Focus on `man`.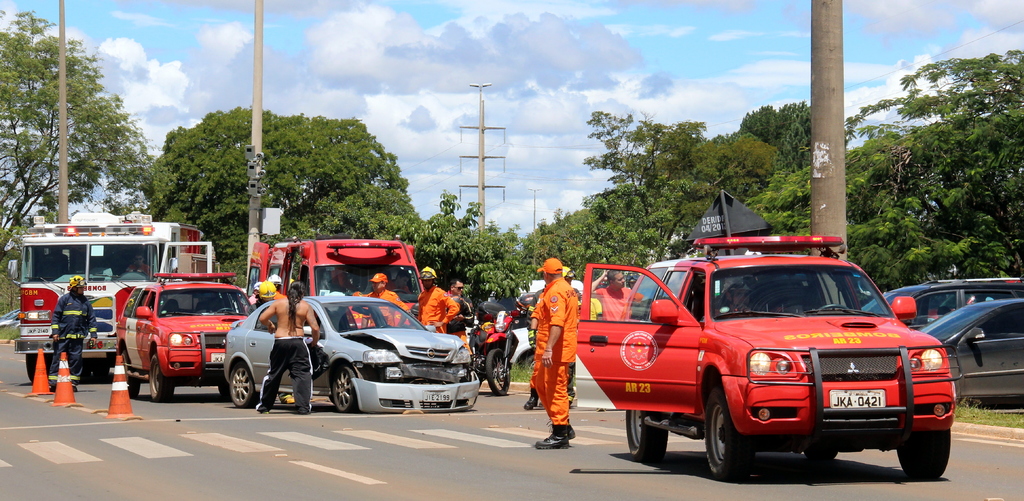
Focused at [left=360, top=272, right=406, bottom=331].
